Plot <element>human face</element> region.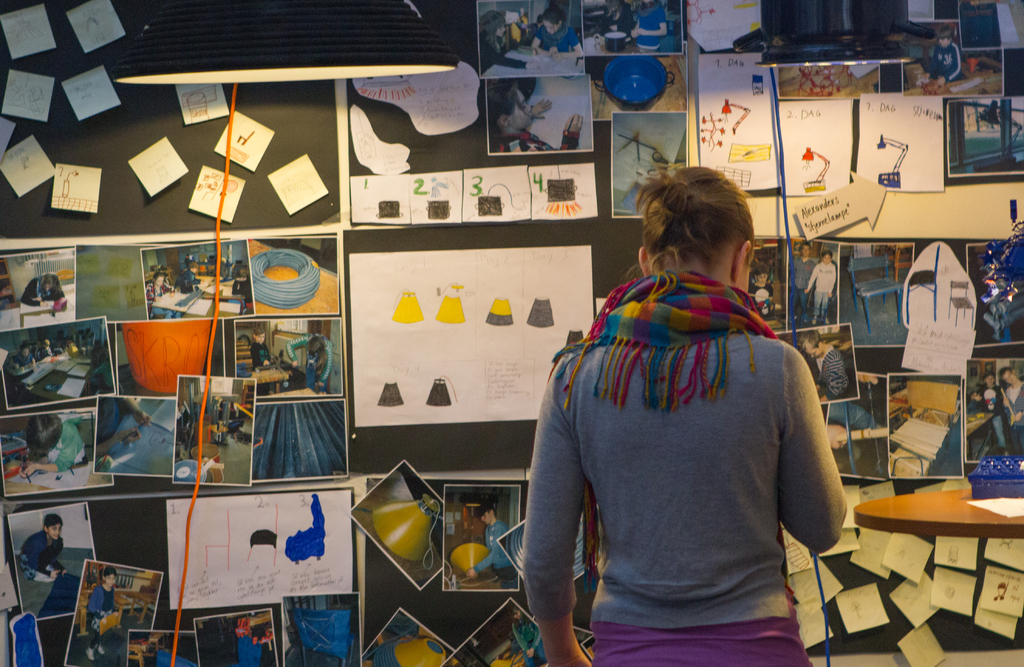
Plotted at Rect(481, 515, 490, 522).
